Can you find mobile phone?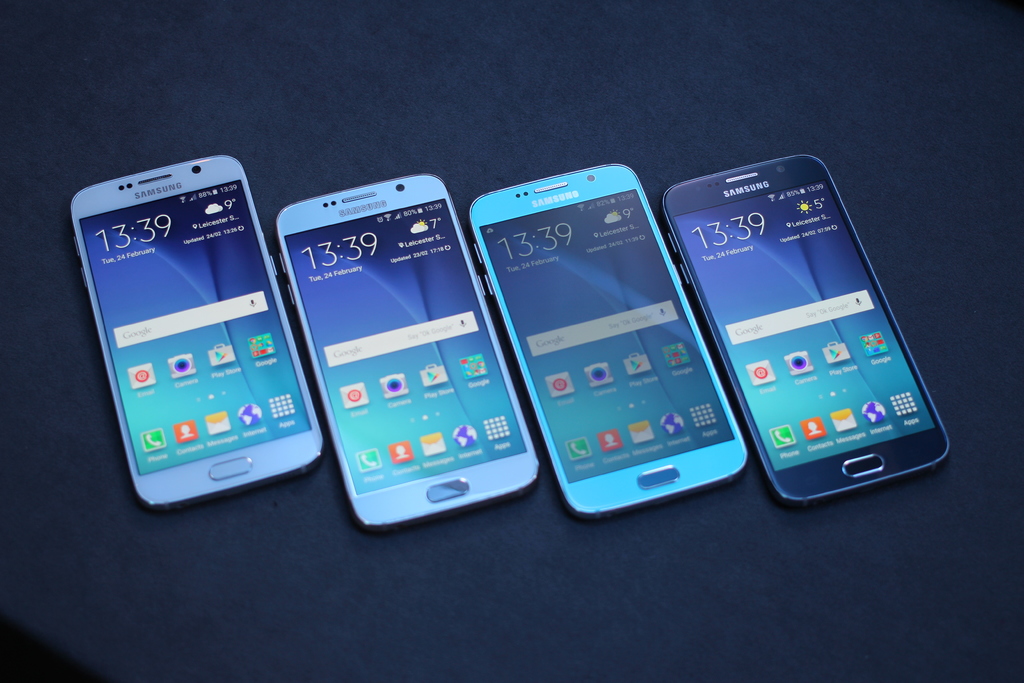
Yes, bounding box: 468/158/756/515.
